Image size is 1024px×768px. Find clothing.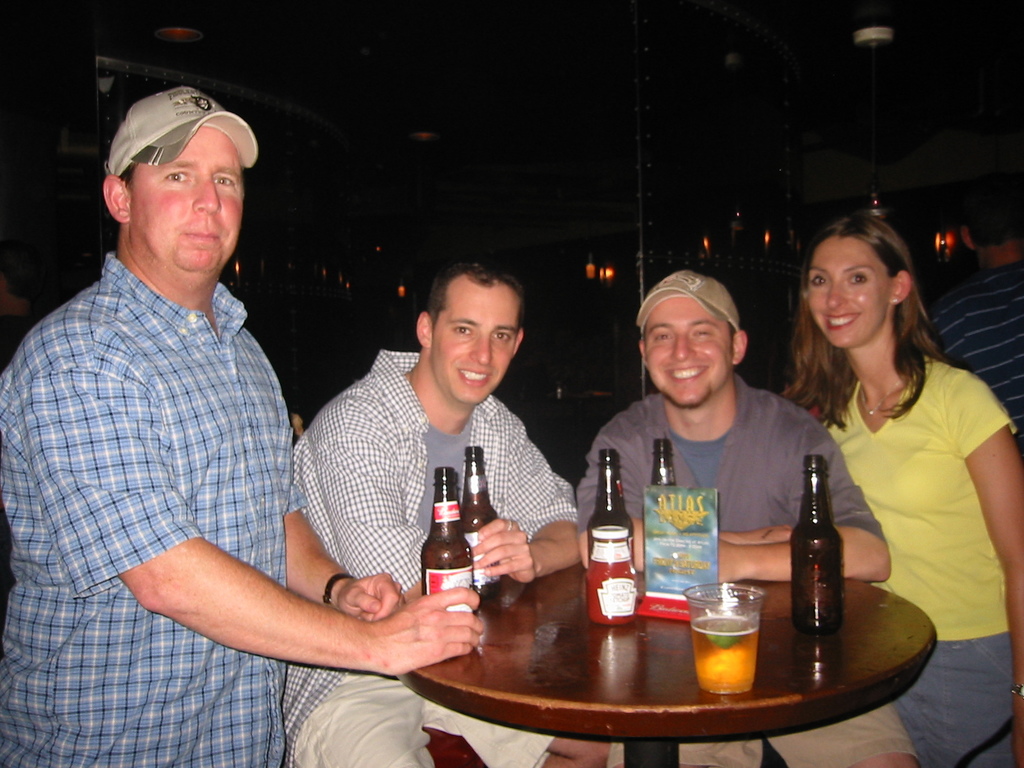
bbox=(291, 340, 587, 767).
